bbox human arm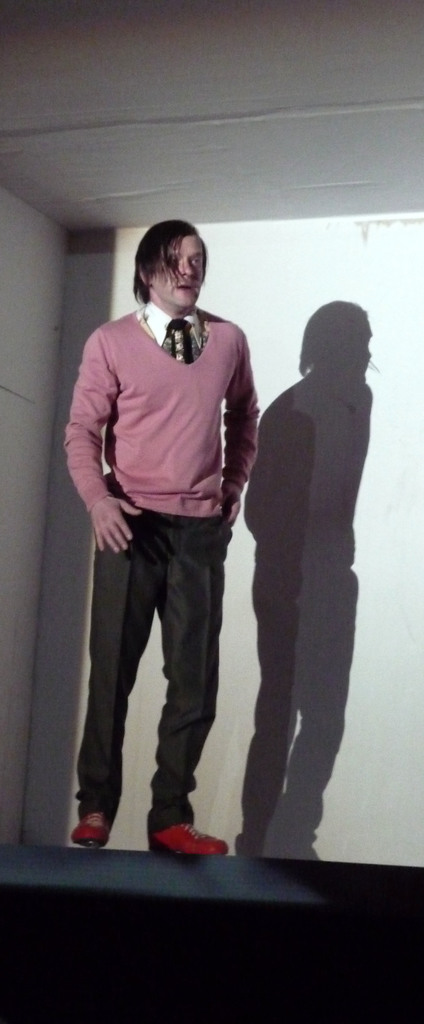
x1=226, y1=321, x2=266, y2=528
